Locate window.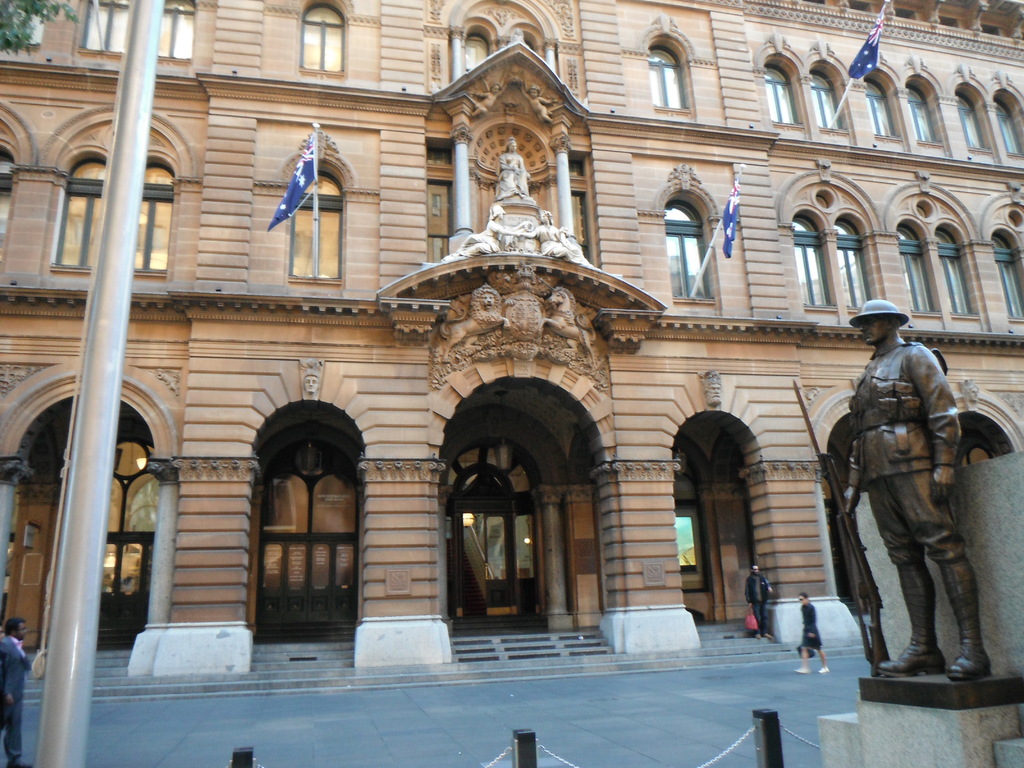
Bounding box: x1=243 y1=367 x2=355 y2=643.
